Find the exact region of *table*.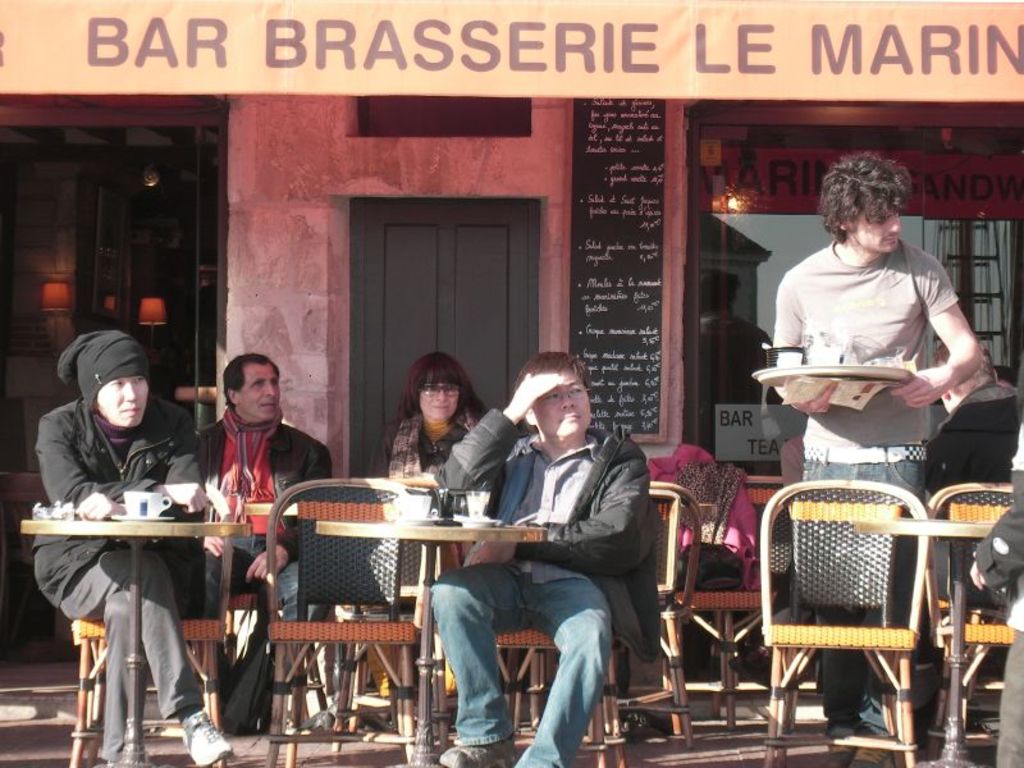
Exact region: bbox=(317, 521, 544, 767).
